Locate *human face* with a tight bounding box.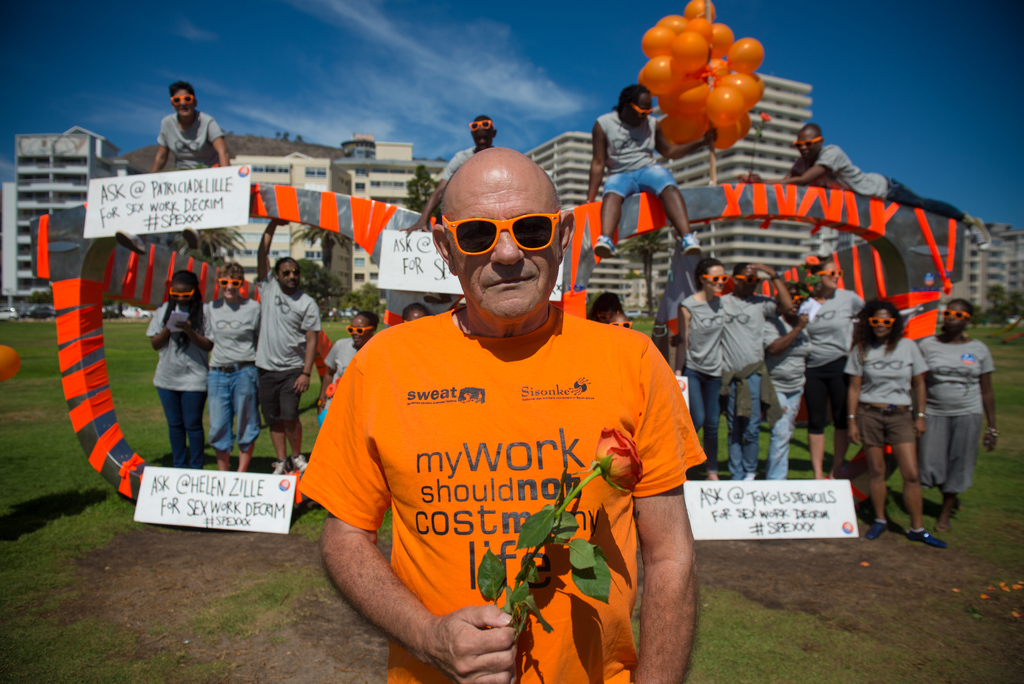
[left=406, top=307, right=426, bottom=323].
